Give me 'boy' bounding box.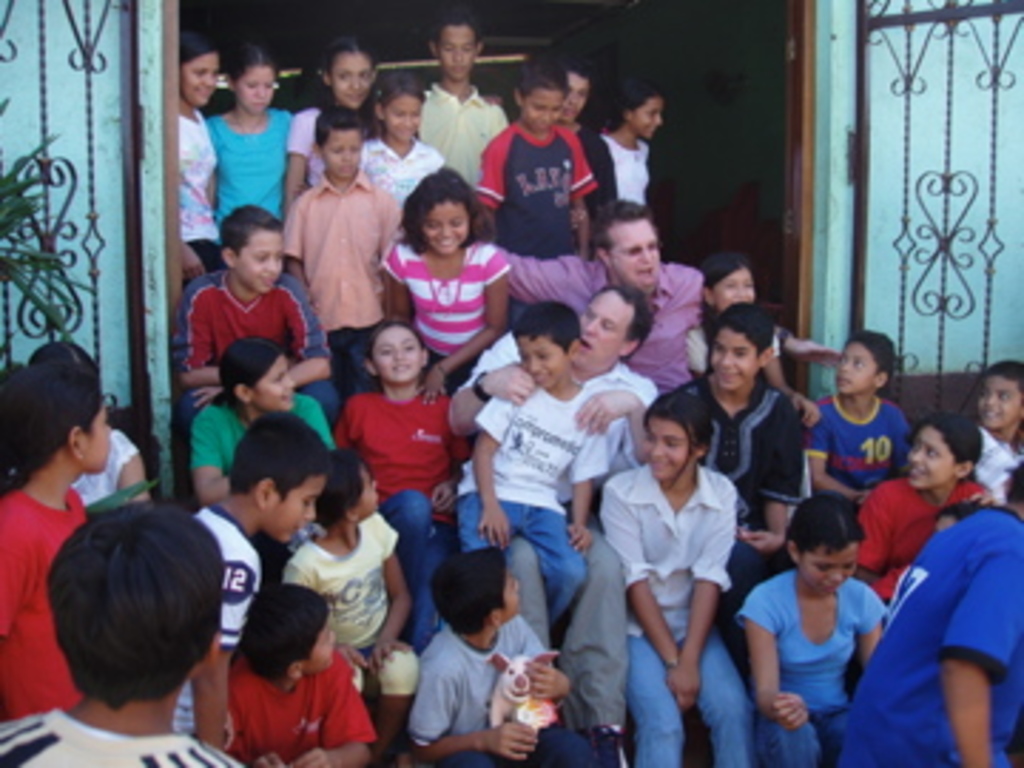
279:102:410:407.
